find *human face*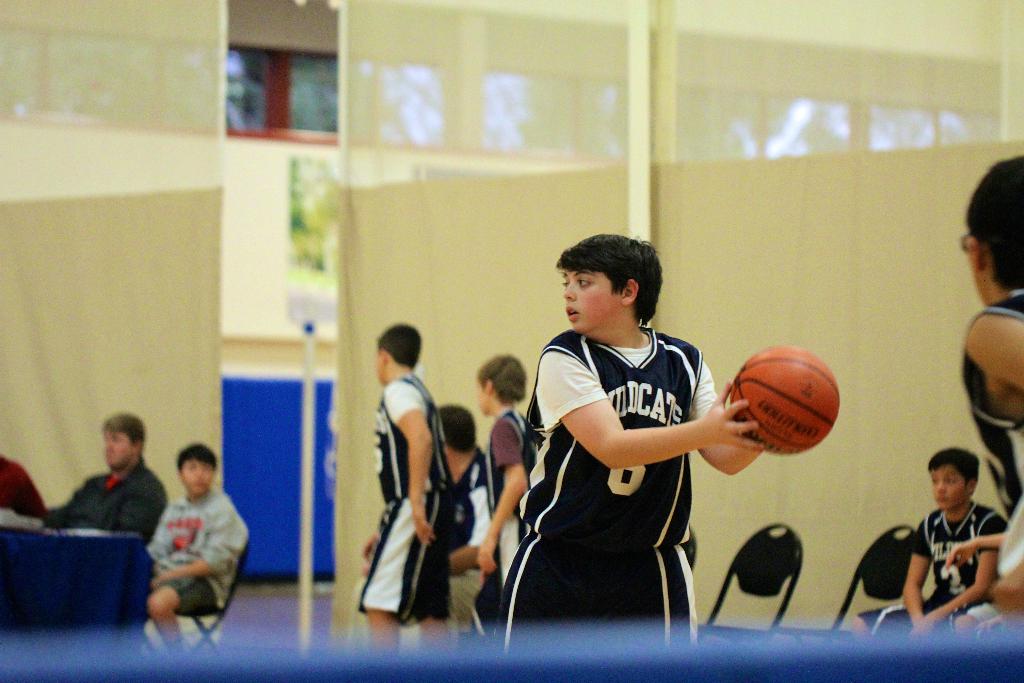
BBox(181, 457, 218, 498)
